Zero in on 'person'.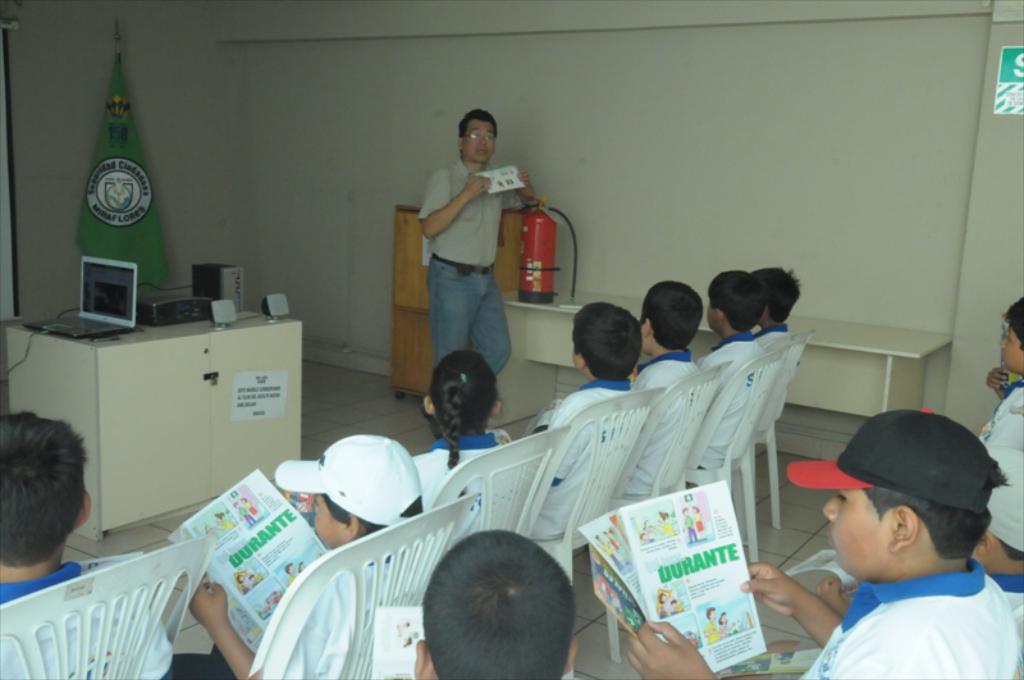
Zeroed in: BBox(682, 510, 699, 543).
